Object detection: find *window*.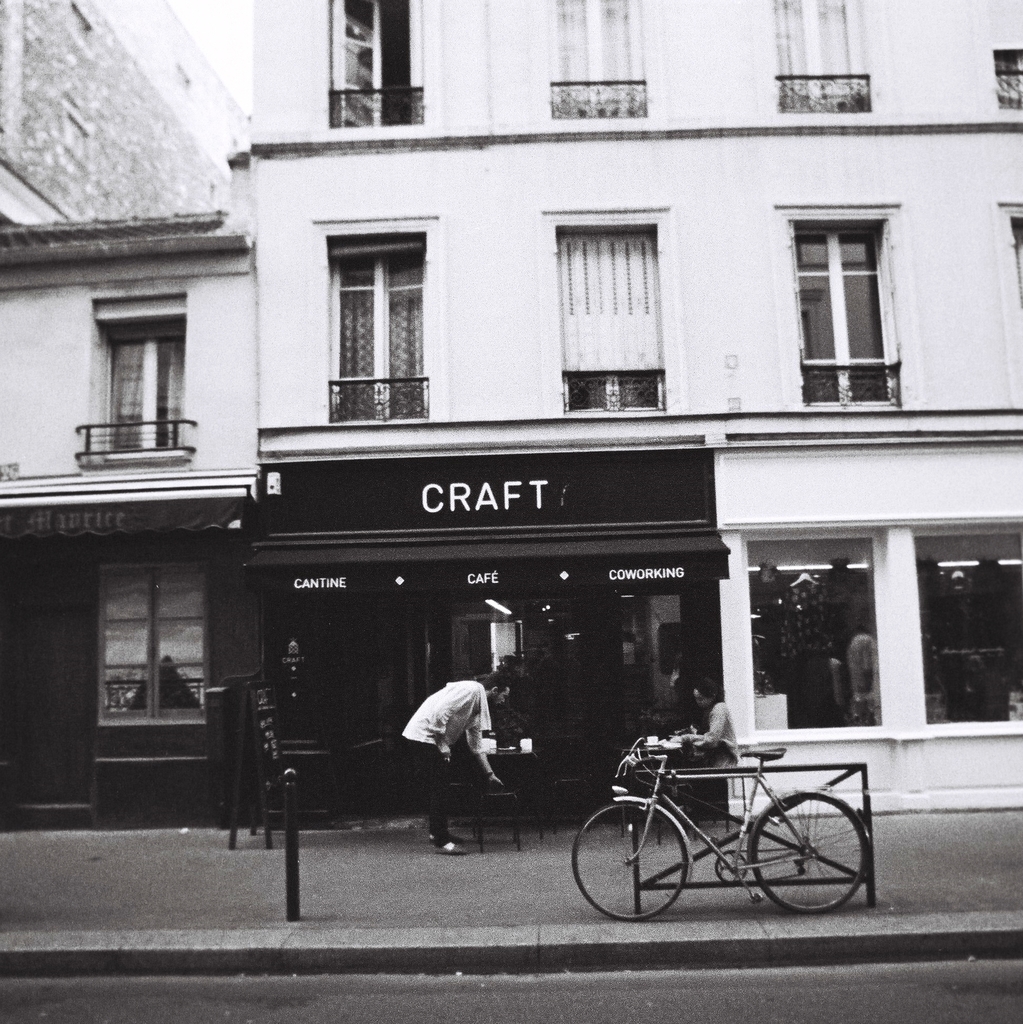
bbox(749, 540, 891, 726).
